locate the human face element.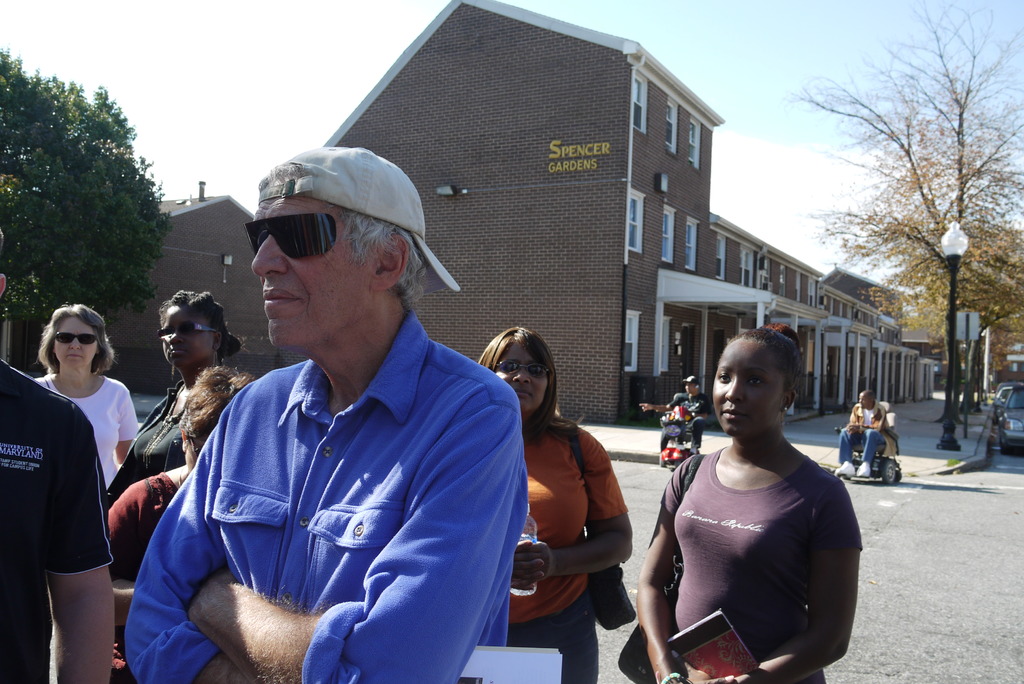
Element bbox: <bbox>701, 331, 788, 437</bbox>.
